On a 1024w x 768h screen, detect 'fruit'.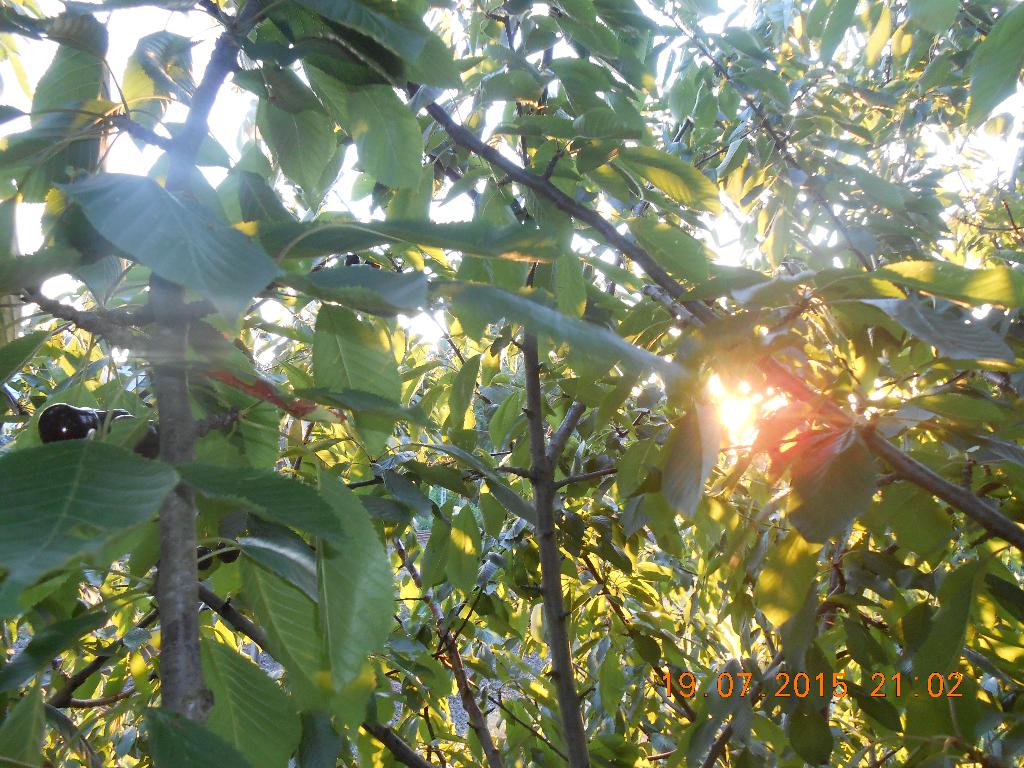
bbox(40, 403, 85, 436).
